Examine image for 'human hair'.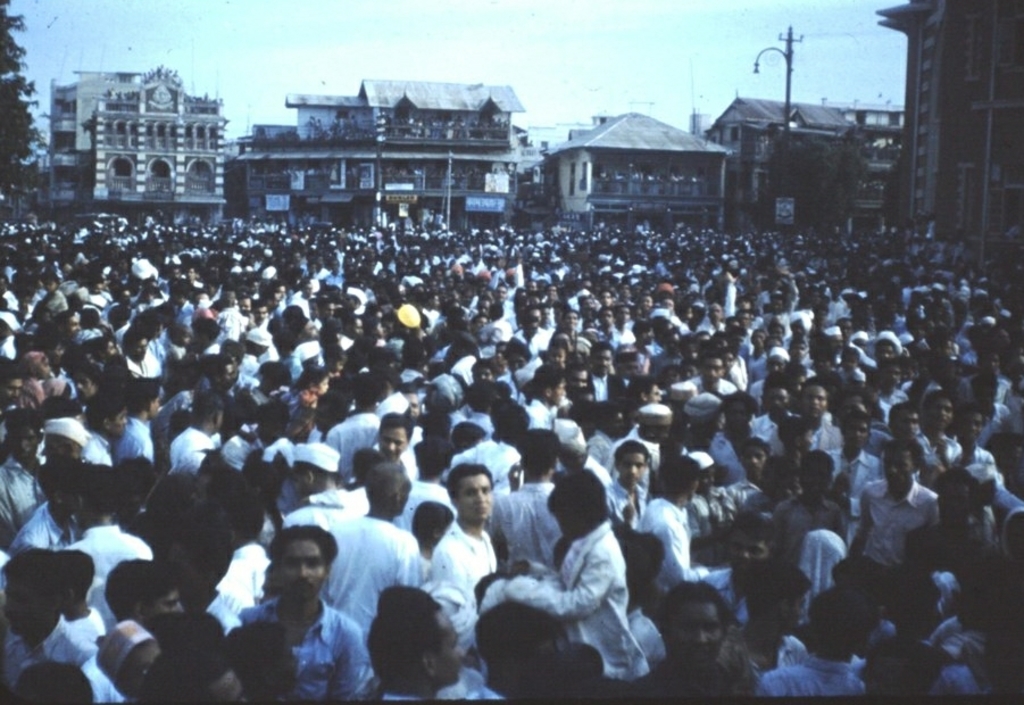
Examination result: [x1=0, y1=549, x2=78, y2=598].
